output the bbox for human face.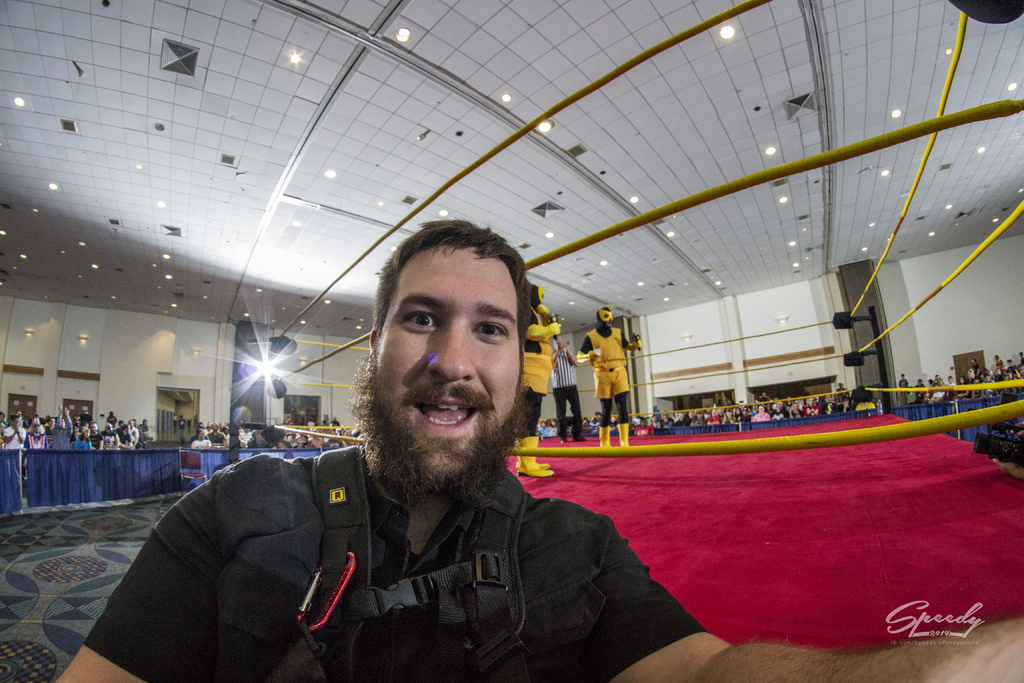
rect(376, 243, 522, 479).
